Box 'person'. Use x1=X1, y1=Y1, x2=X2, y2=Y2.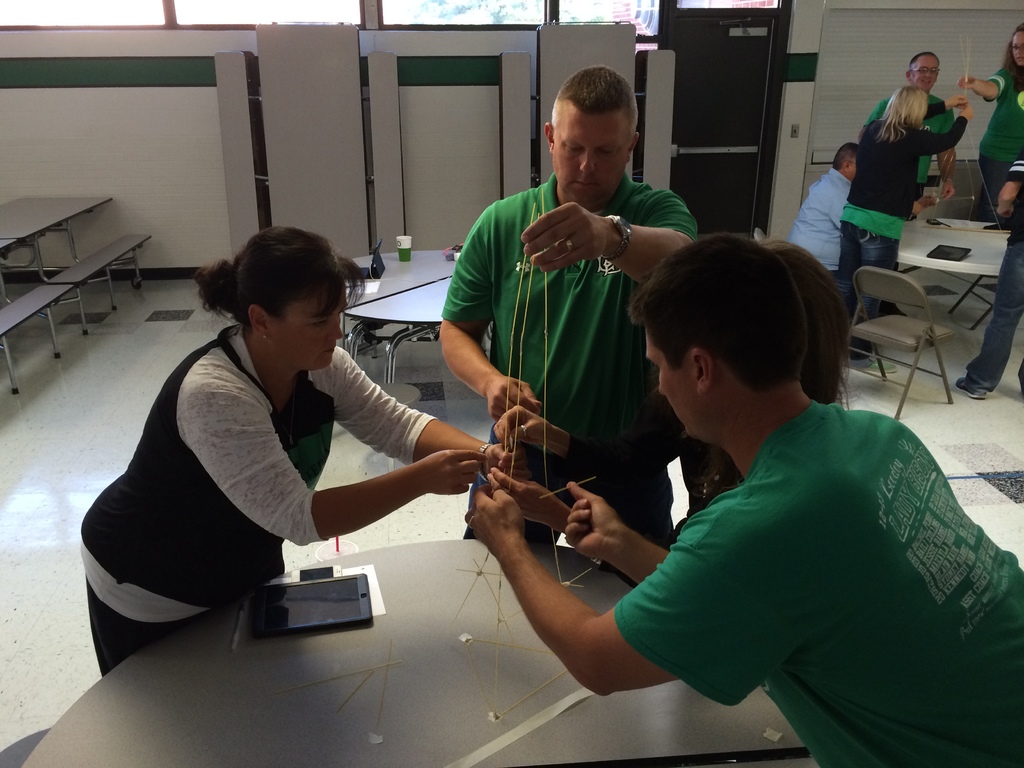
x1=838, y1=84, x2=977, y2=358.
